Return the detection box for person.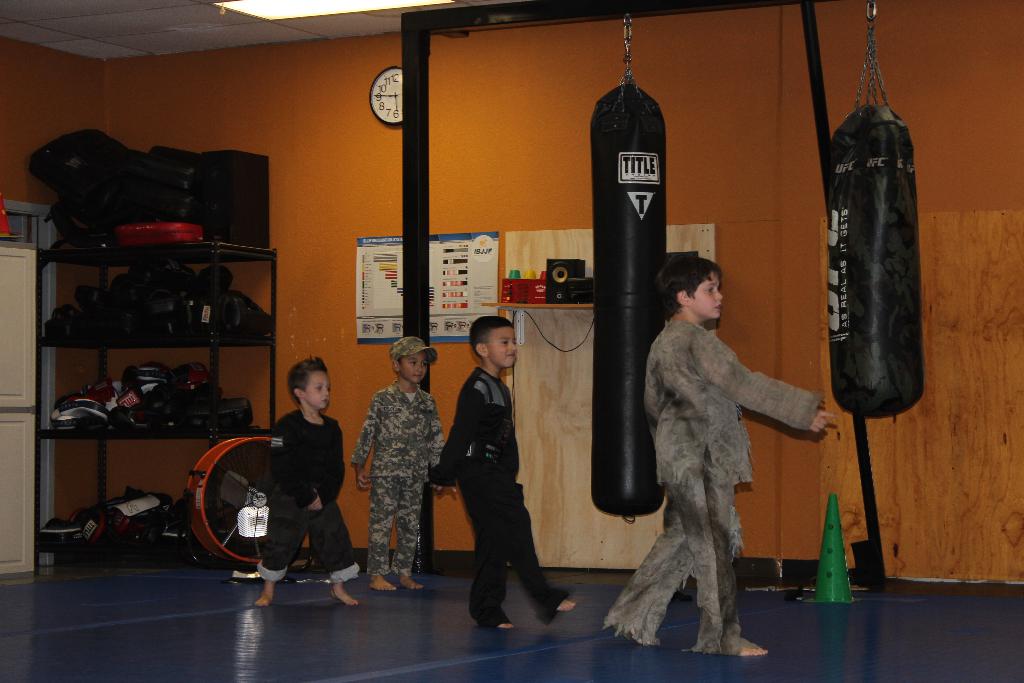
box=[593, 256, 835, 655].
